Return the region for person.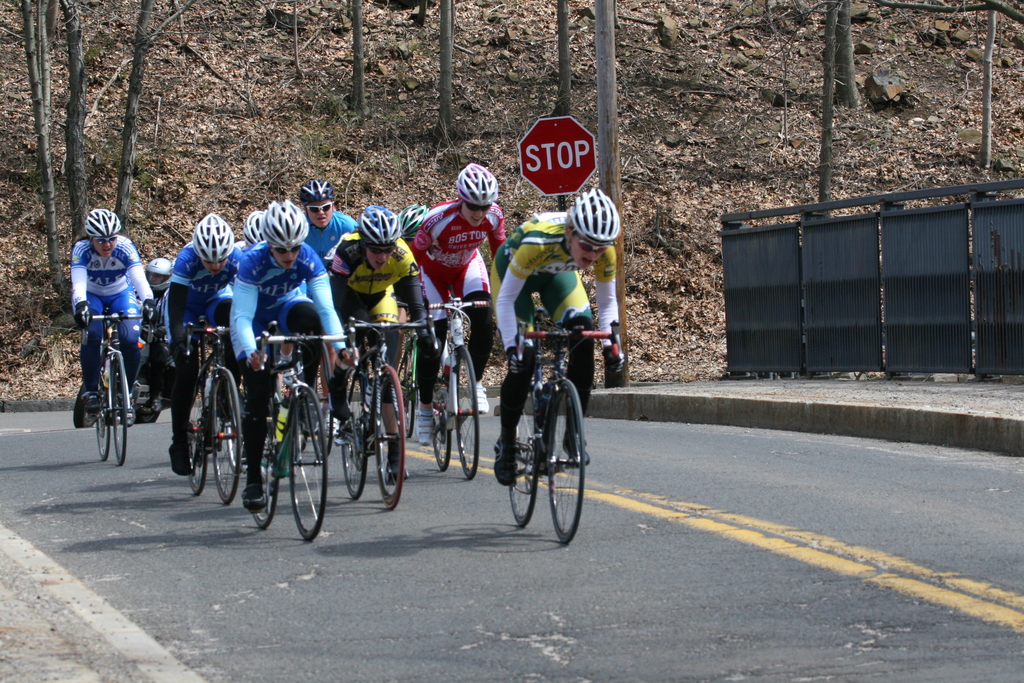
crop(305, 177, 358, 263).
